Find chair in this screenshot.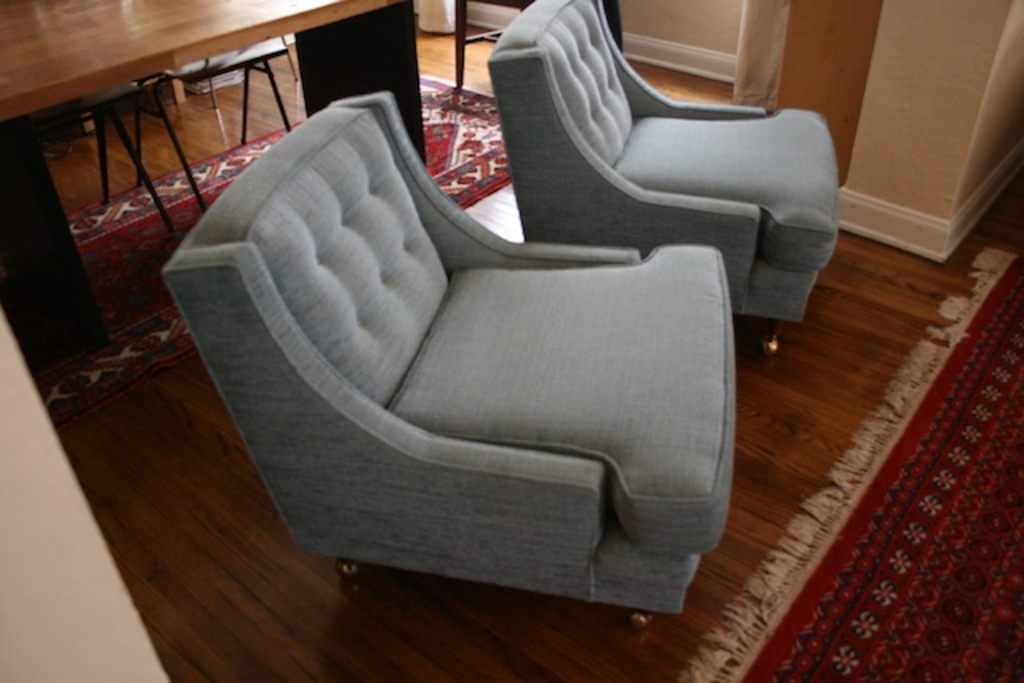
The bounding box for chair is <bbox>171, 42, 306, 162</bbox>.
